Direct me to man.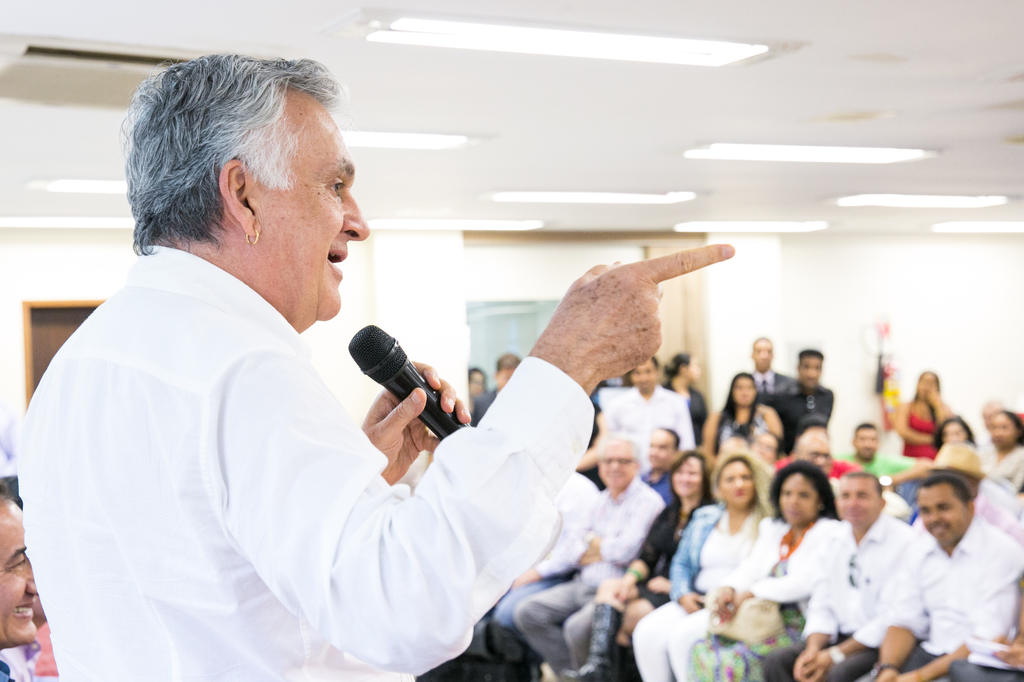
Direction: rect(474, 351, 522, 429).
